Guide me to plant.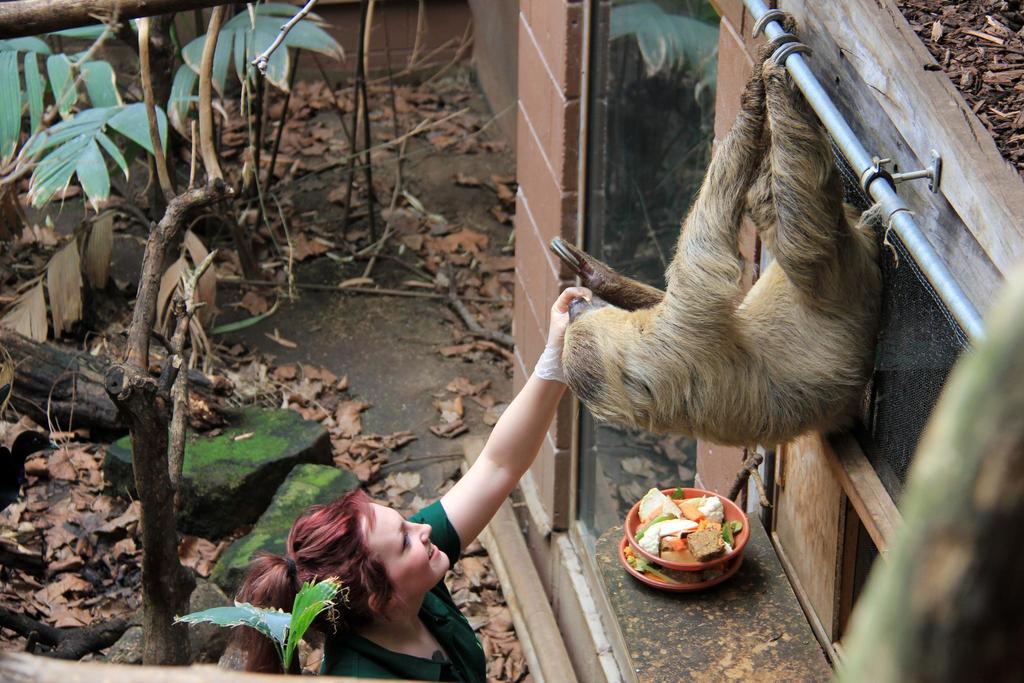
Guidance: <box>172,564,362,682</box>.
